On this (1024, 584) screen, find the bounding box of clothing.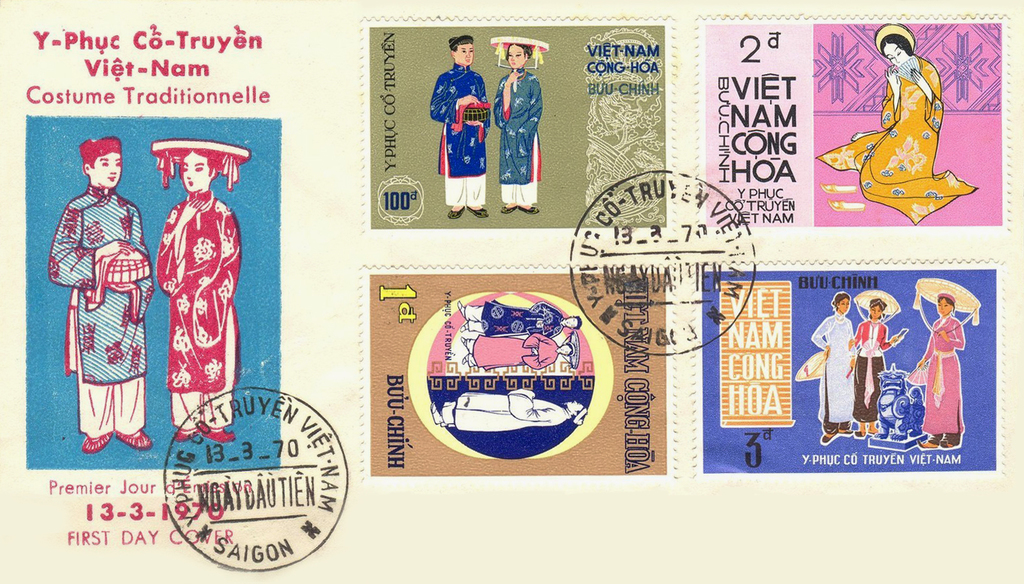
Bounding box: locate(146, 160, 230, 407).
